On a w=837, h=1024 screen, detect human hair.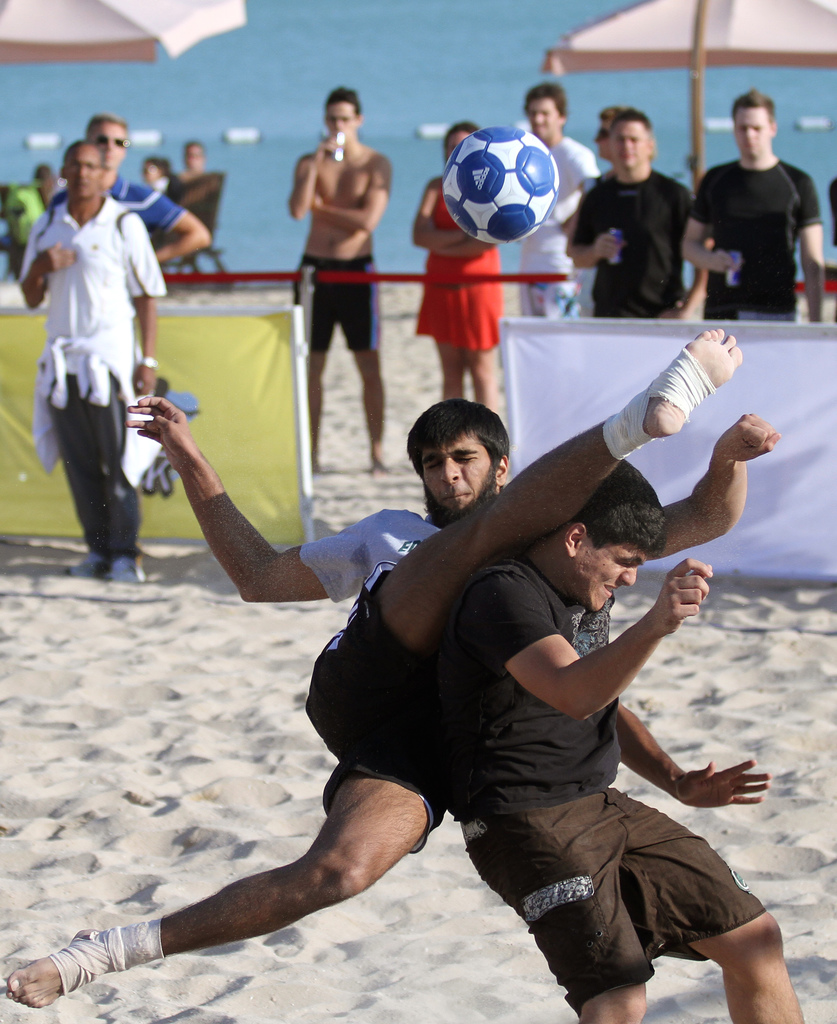
box=[613, 108, 655, 147].
